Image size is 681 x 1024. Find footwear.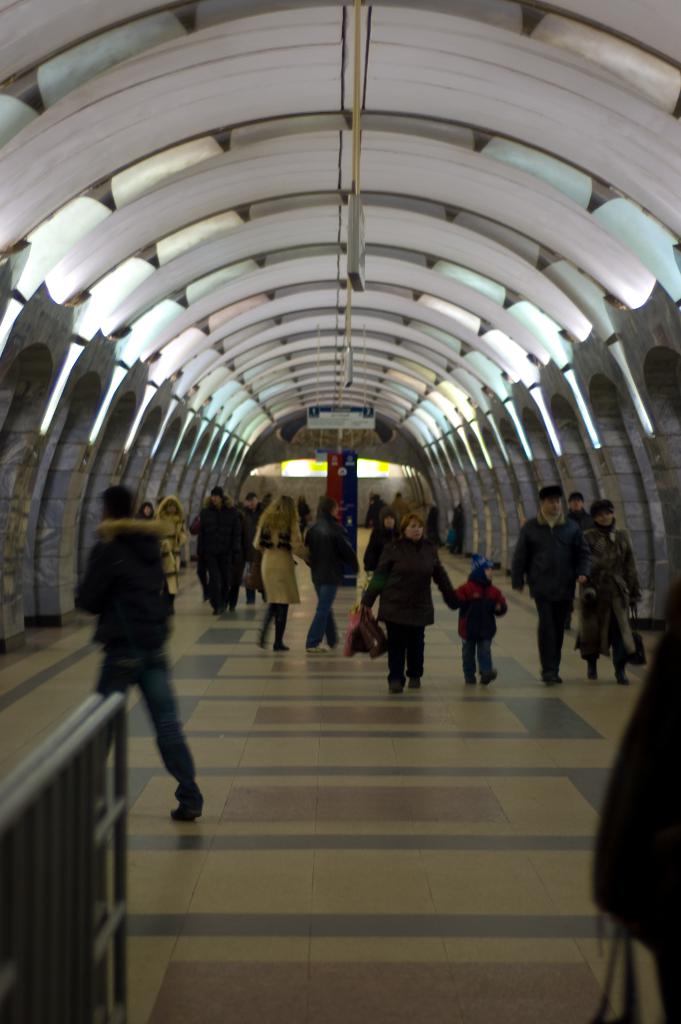
[left=272, top=641, right=290, bottom=657].
